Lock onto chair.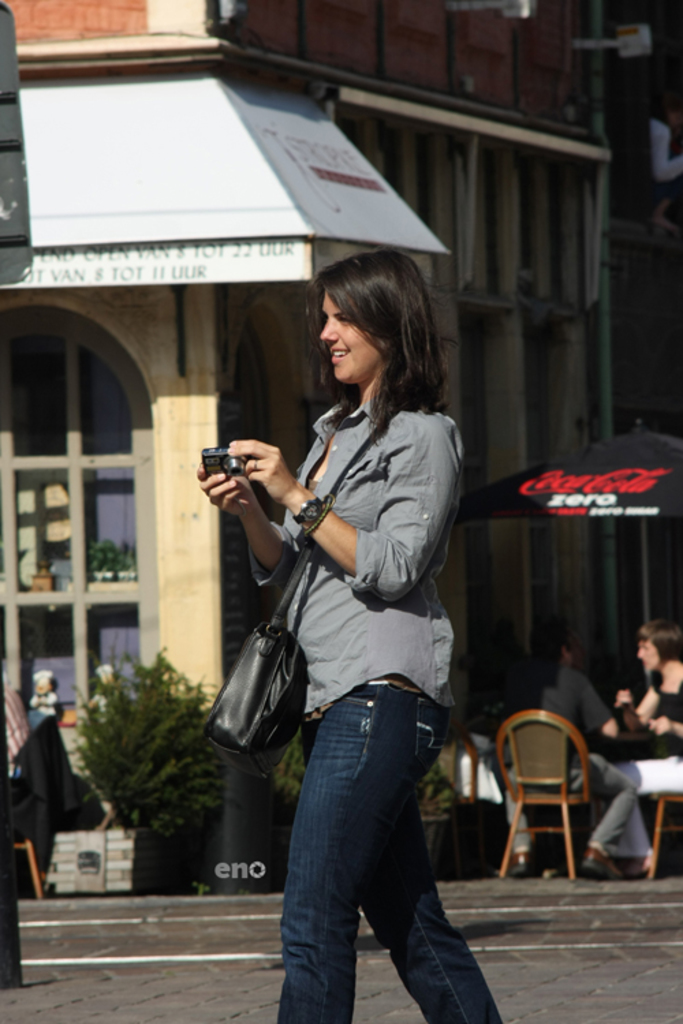
Locked: x1=470 y1=699 x2=586 y2=896.
